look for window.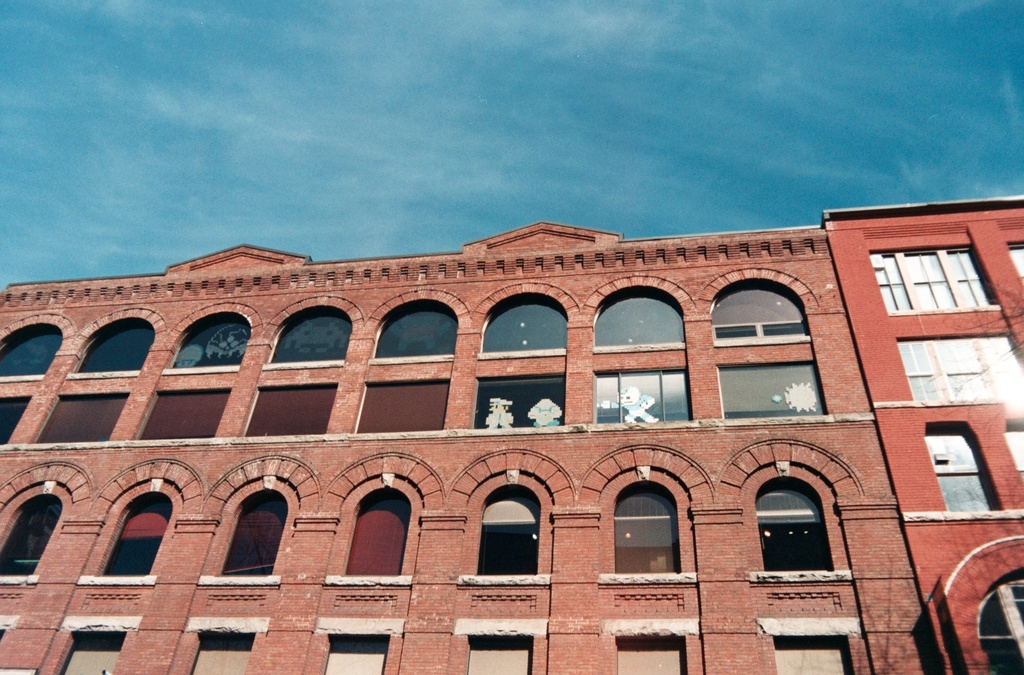
Found: {"x1": 721, "y1": 360, "x2": 830, "y2": 422}.
